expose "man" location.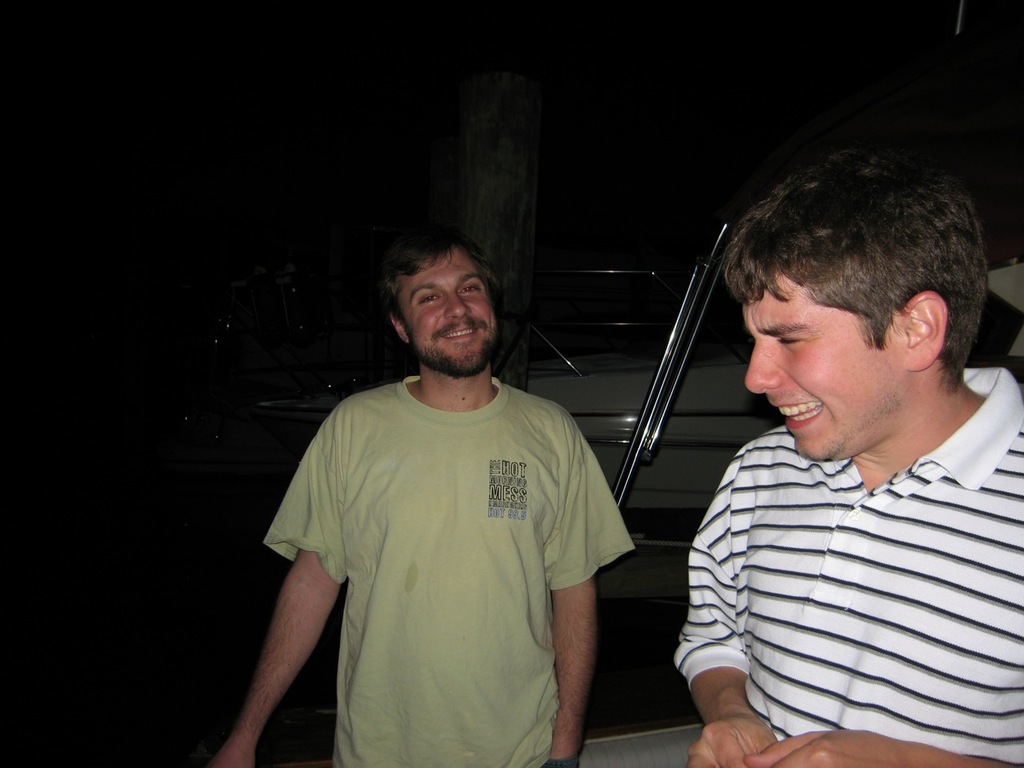
Exposed at [x1=254, y1=190, x2=639, y2=765].
